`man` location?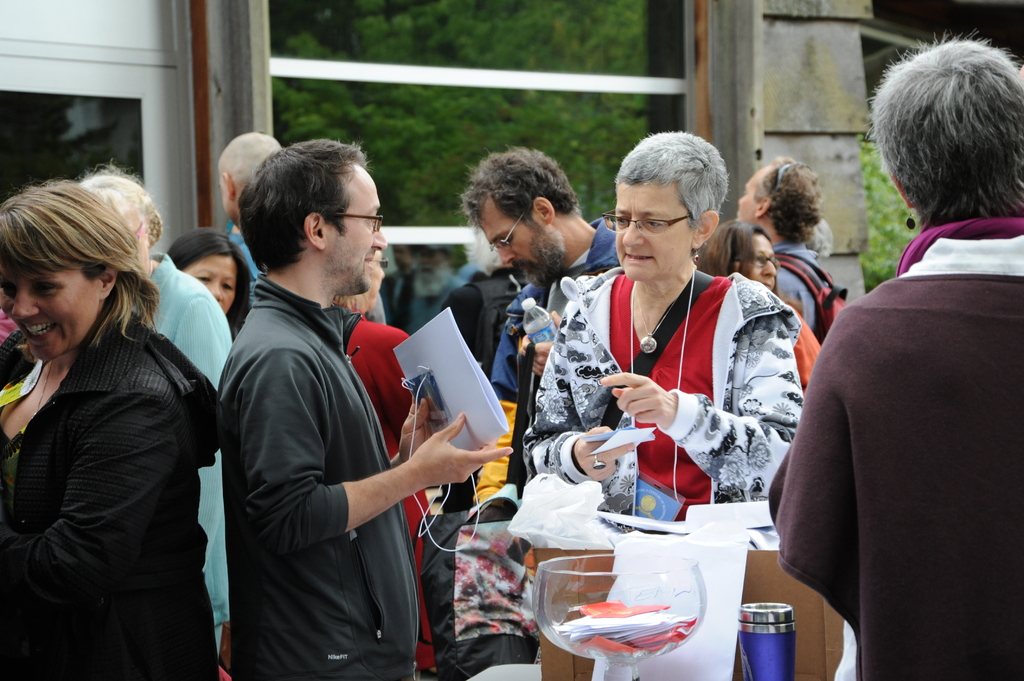
(207, 133, 516, 680)
